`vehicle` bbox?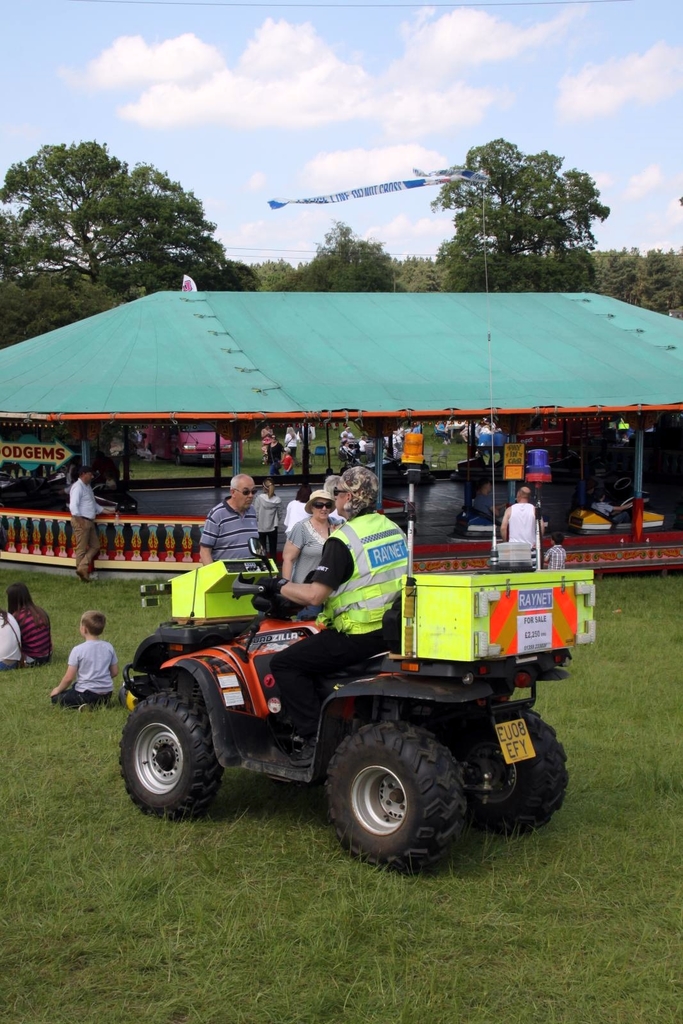
<bbox>138, 413, 242, 466</bbox>
